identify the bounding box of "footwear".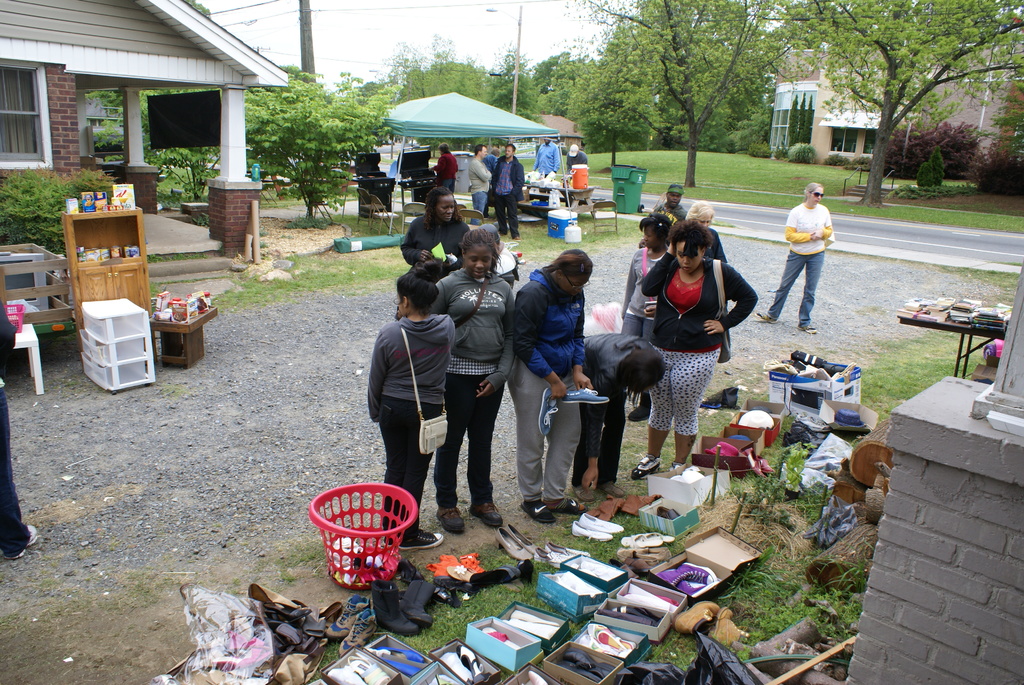
l=4, t=526, r=36, b=562.
